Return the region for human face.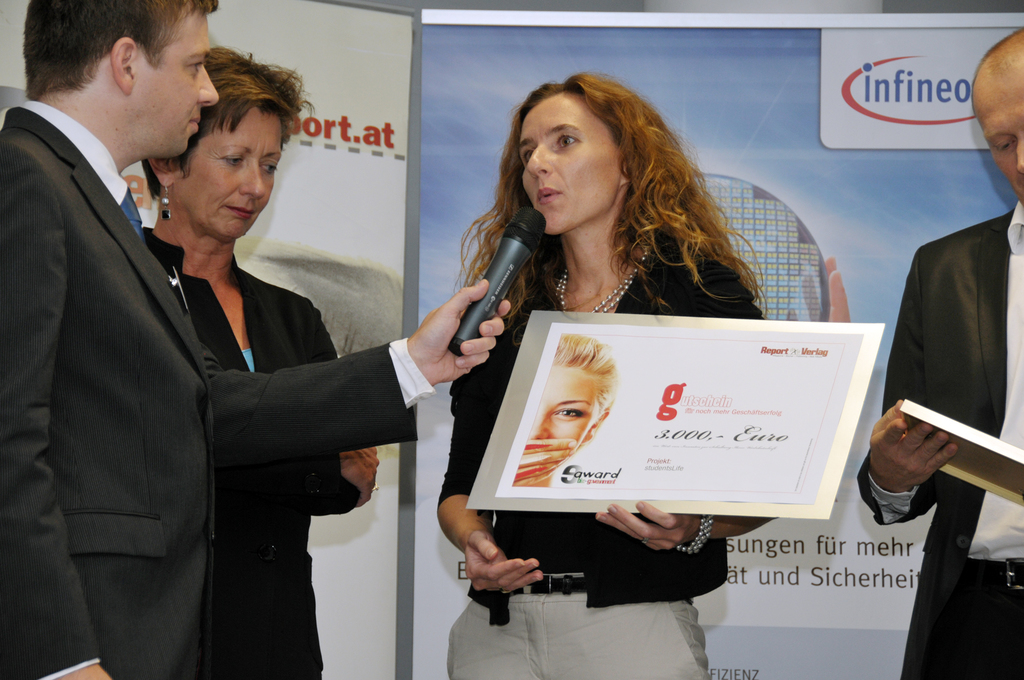
locate(522, 94, 616, 239).
